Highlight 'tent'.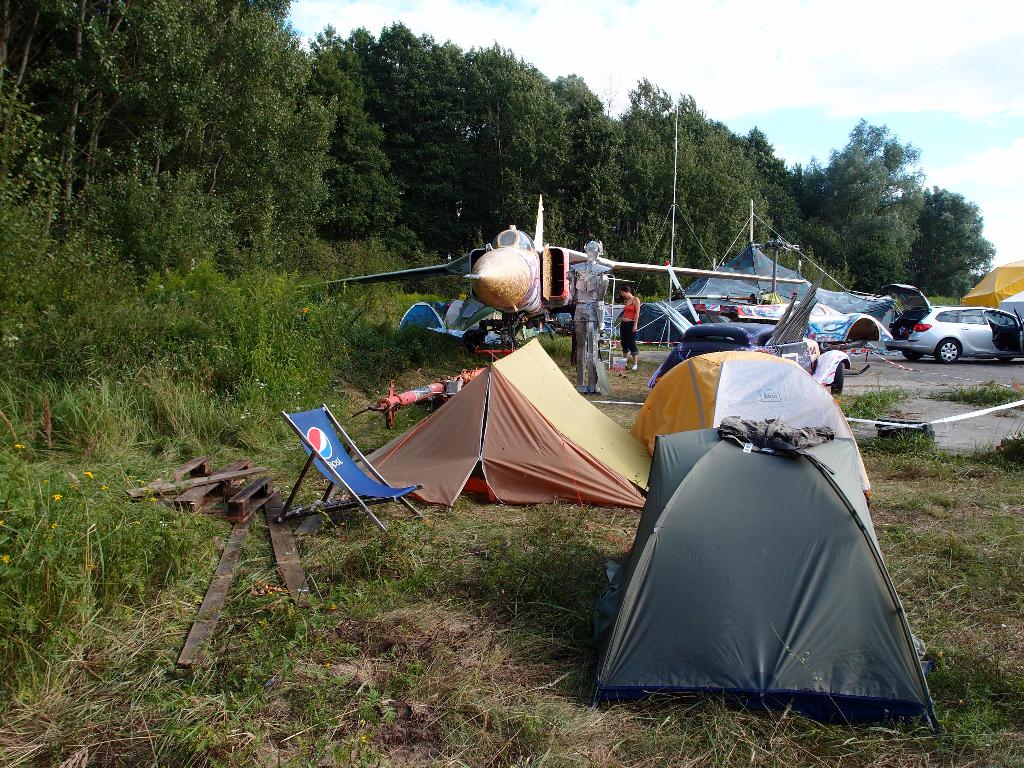
Highlighted region: Rect(344, 332, 651, 516).
